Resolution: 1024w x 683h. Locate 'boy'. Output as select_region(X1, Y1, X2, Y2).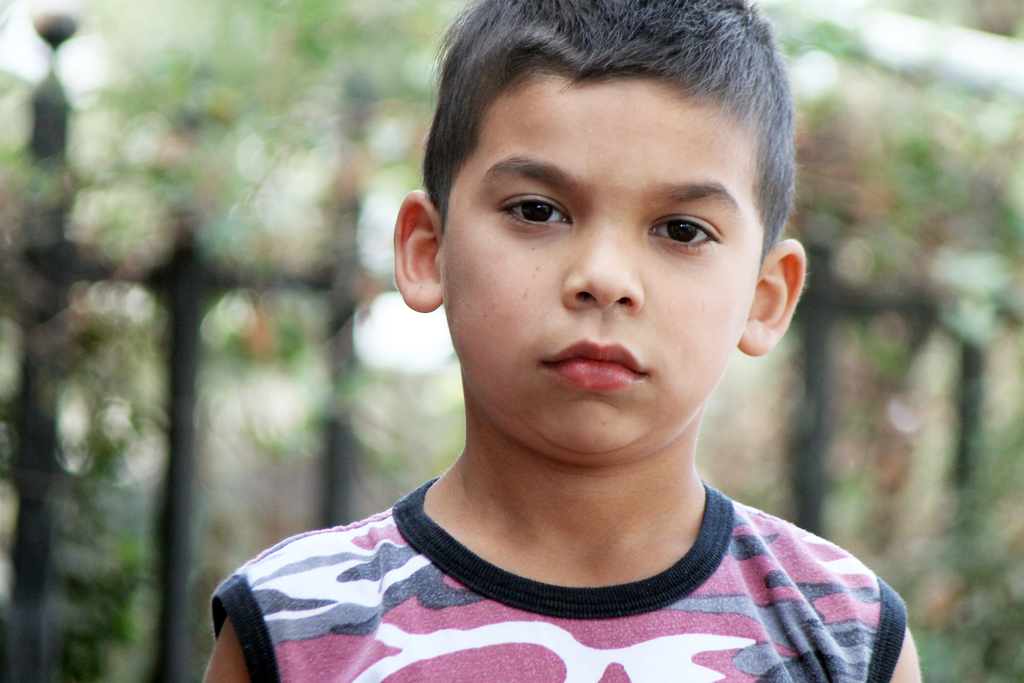
select_region(186, 1, 925, 682).
